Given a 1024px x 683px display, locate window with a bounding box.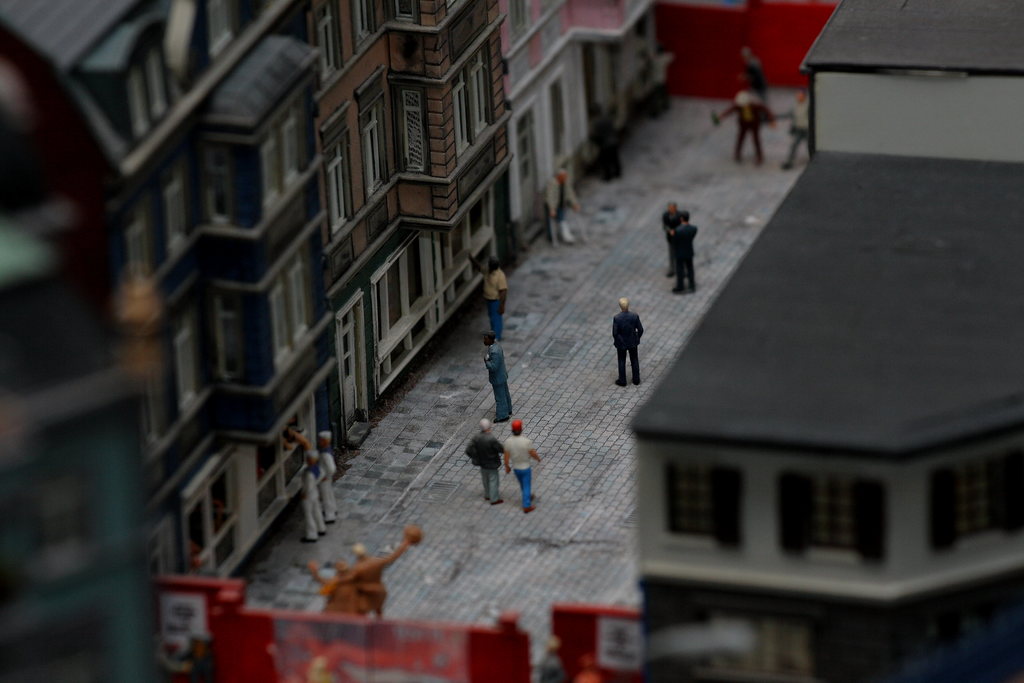
Located: {"x1": 178, "y1": 393, "x2": 310, "y2": 577}.
